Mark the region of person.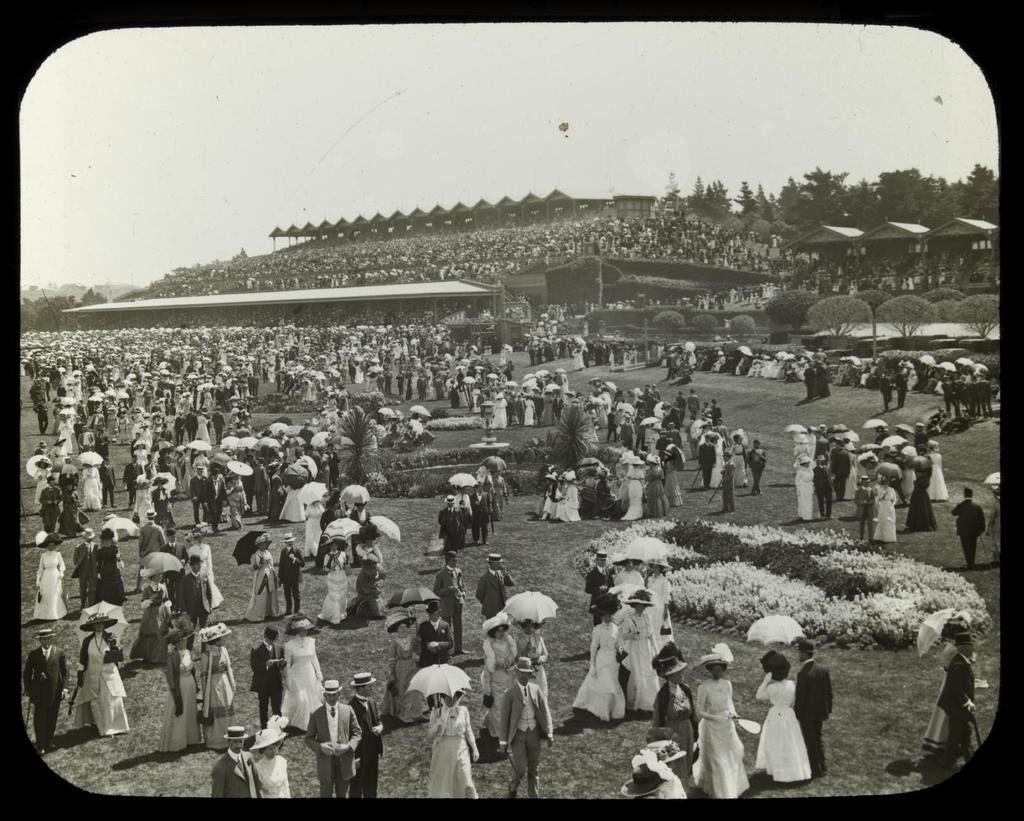
Region: region(245, 535, 281, 622).
